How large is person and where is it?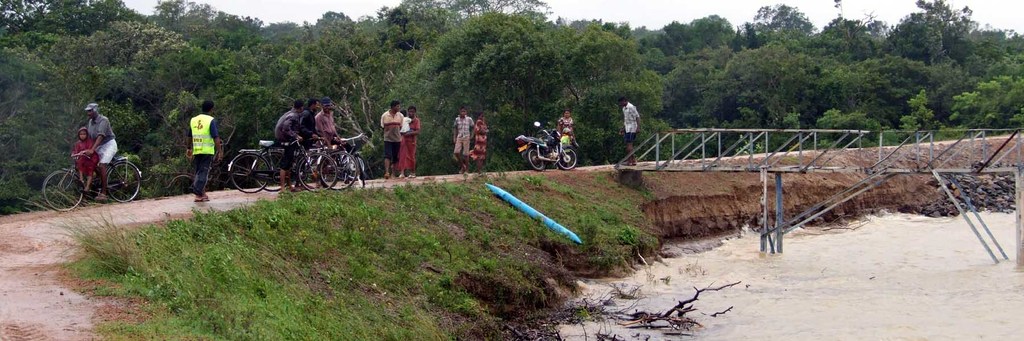
Bounding box: bbox=(380, 100, 403, 178).
